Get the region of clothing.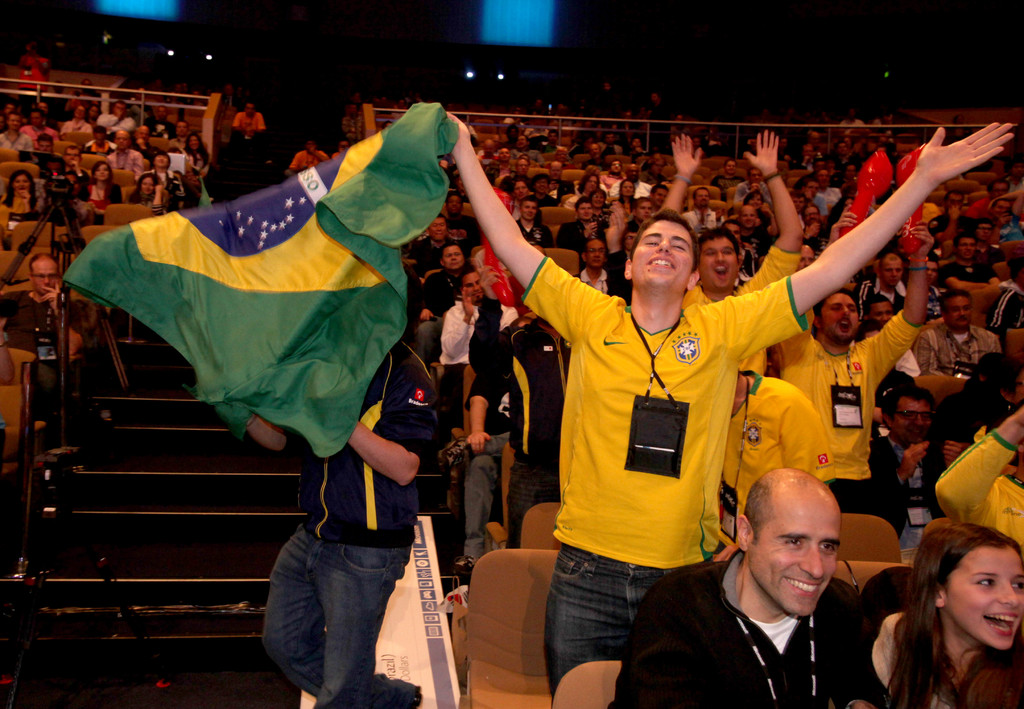
(left=438, top=289, right=520, bottom=414).
